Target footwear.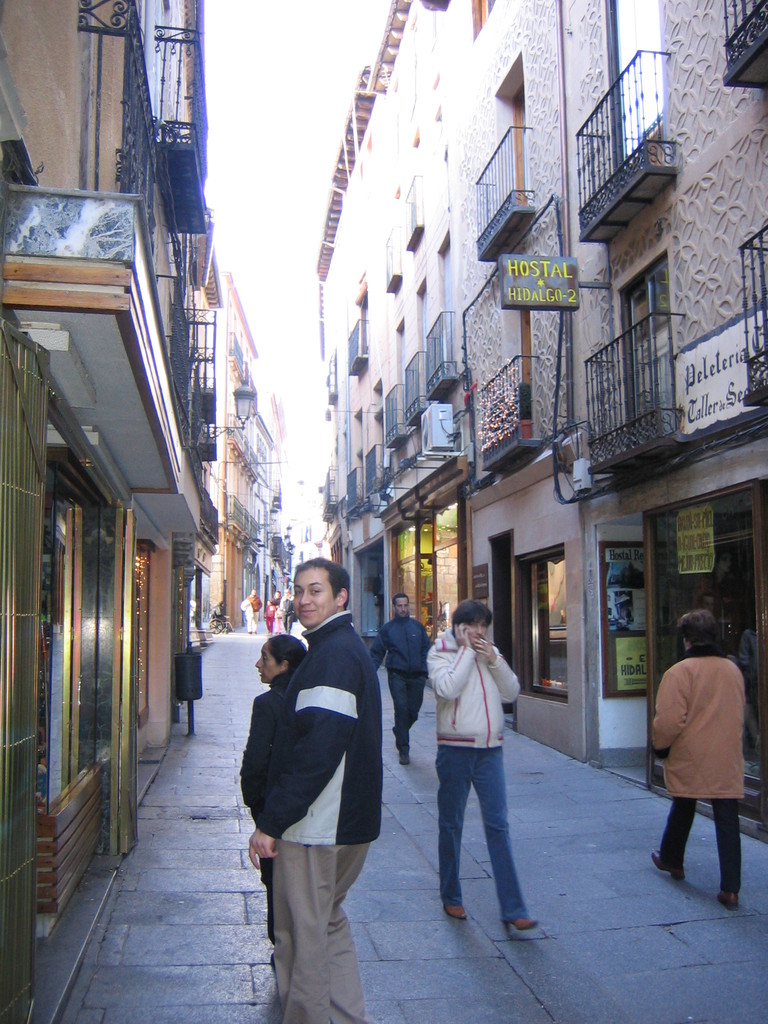
Target region: [717, 889, 740, 913].
